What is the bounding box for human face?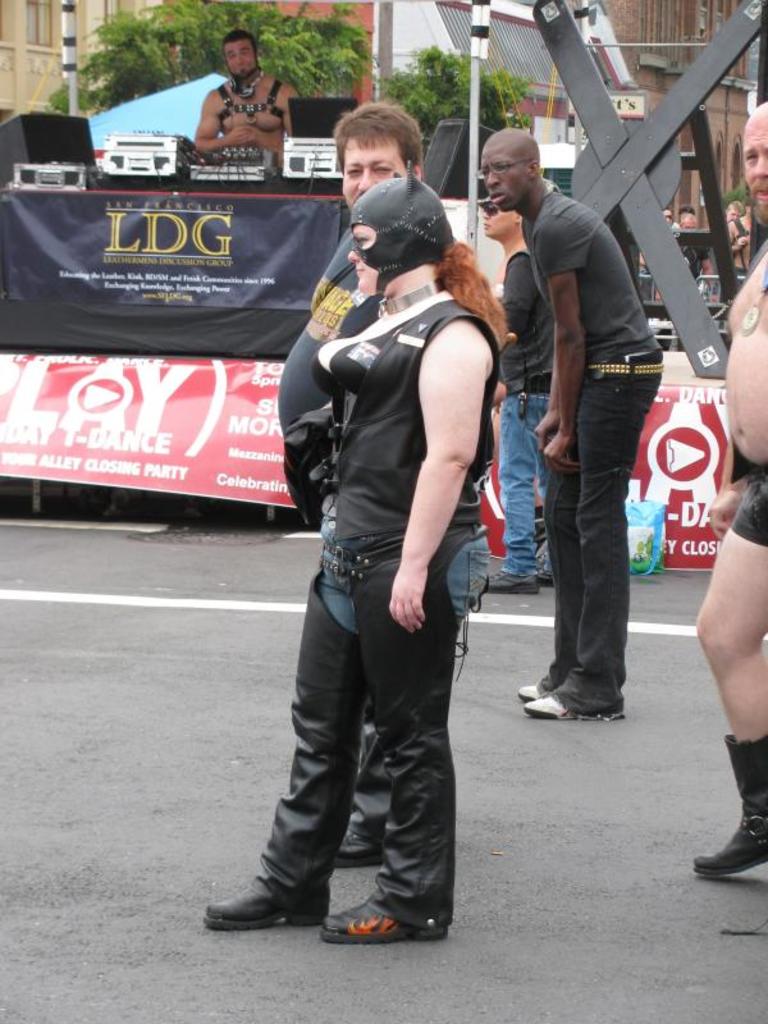
box(346, 223, 394, 293).
